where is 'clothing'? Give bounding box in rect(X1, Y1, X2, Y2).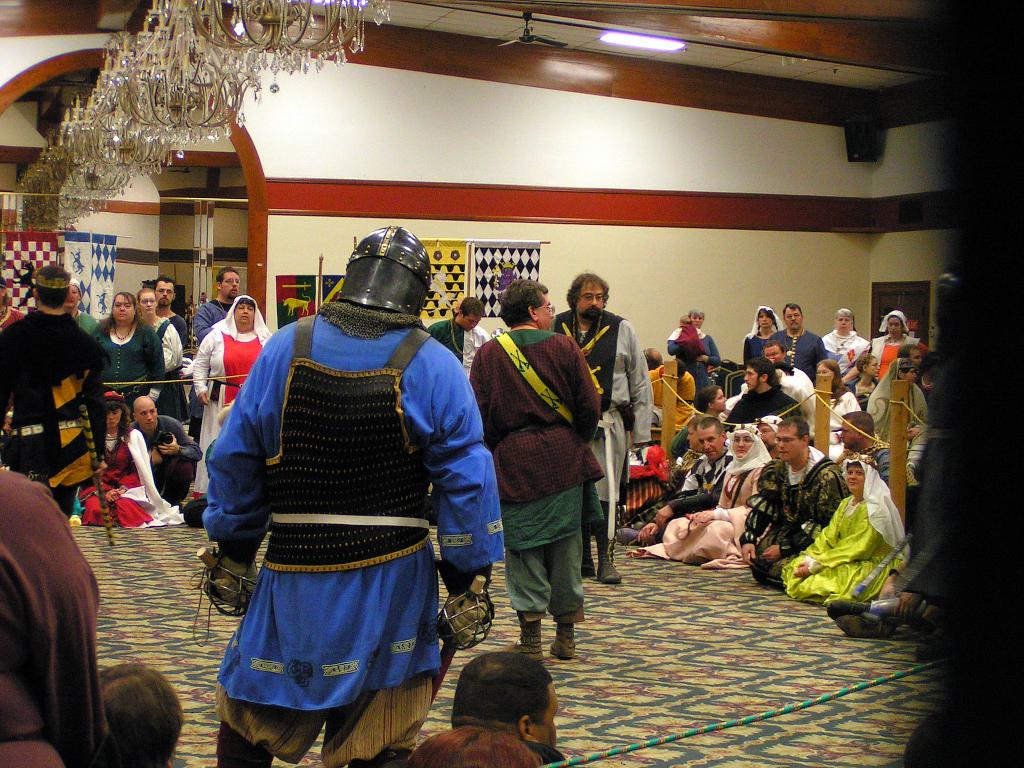
rect(191, 248, 481, 725).
